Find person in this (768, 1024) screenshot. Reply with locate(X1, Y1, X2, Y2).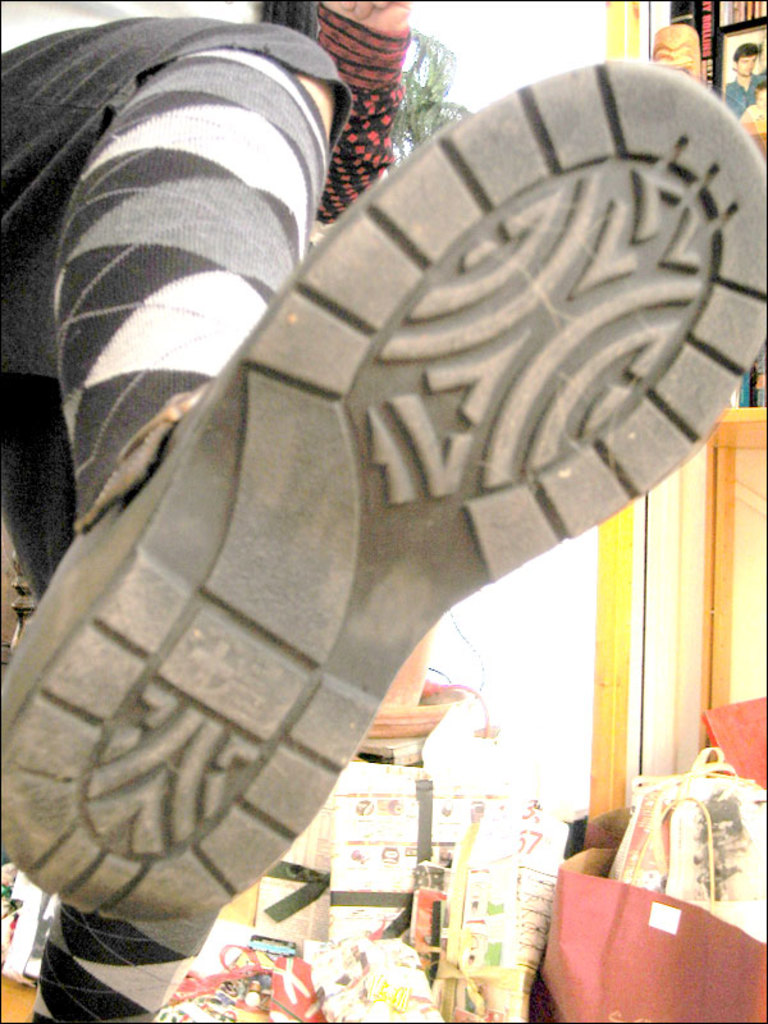
locate(721, 38, 767, 128).
